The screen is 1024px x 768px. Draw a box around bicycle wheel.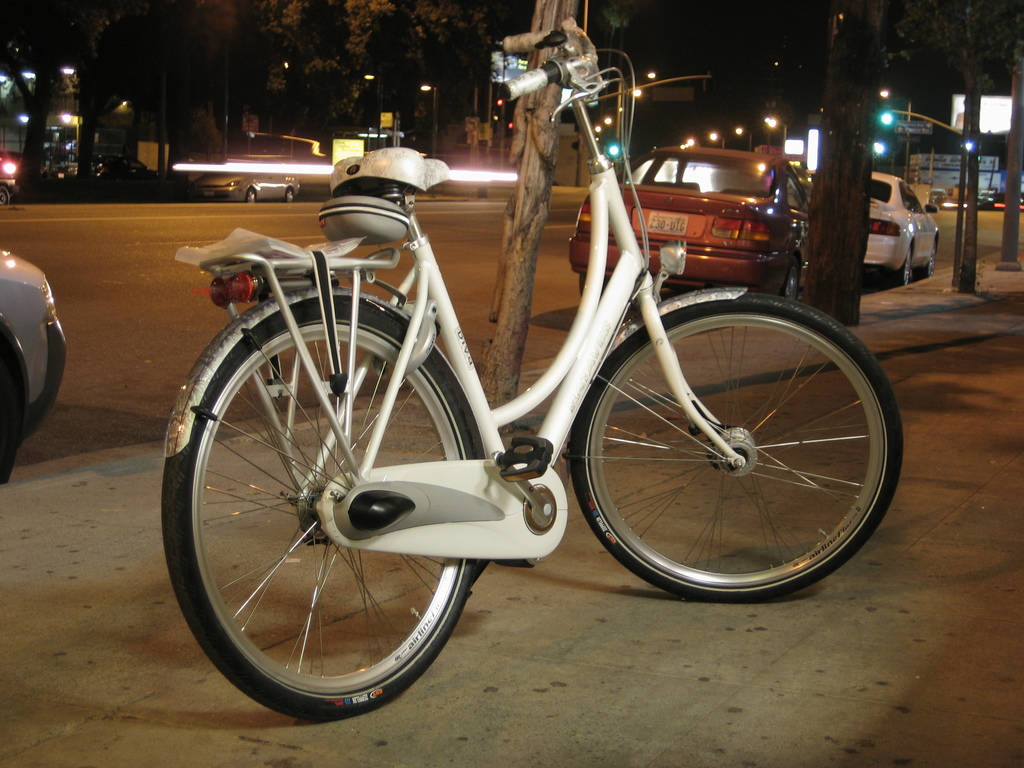
l=164, t=292, r=480, b=721.
